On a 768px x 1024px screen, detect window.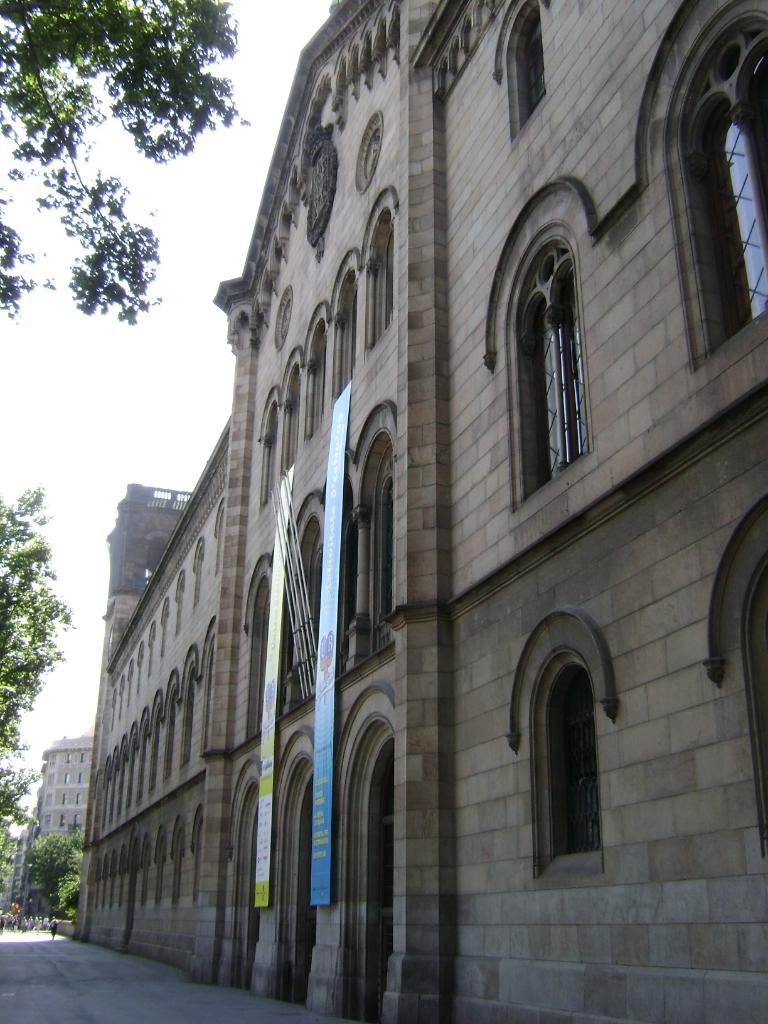
x1=490, y1=179, x2=593, y2=531.
